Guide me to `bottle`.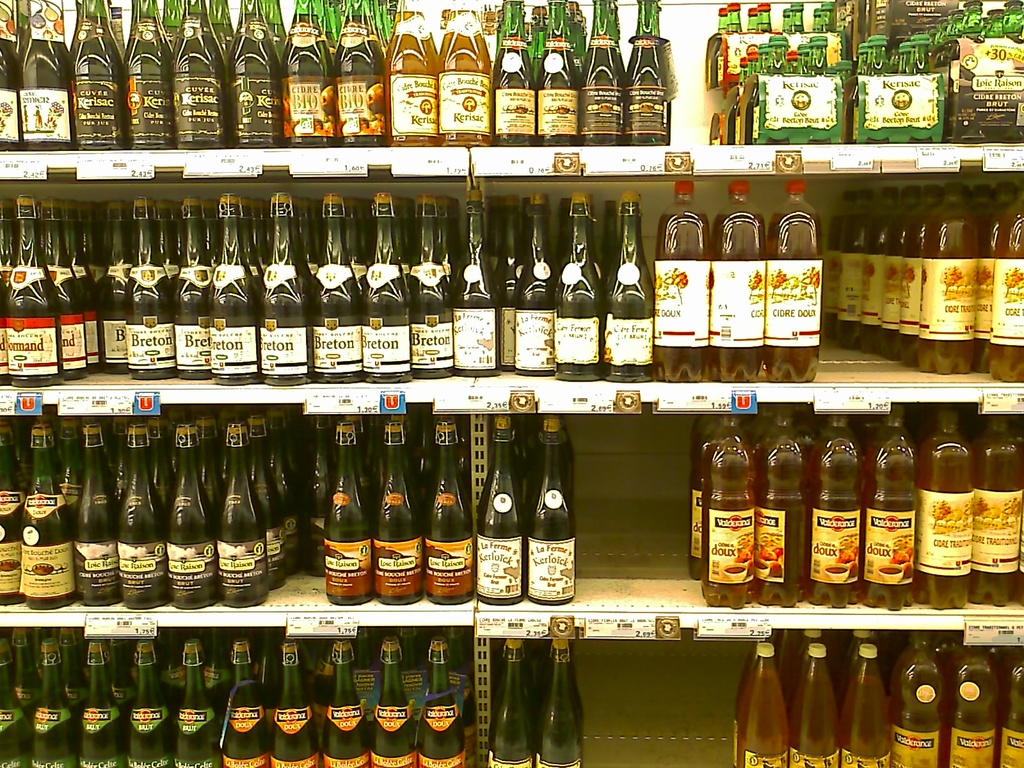
Guidance: Rect(368, 2, 395, 56).
